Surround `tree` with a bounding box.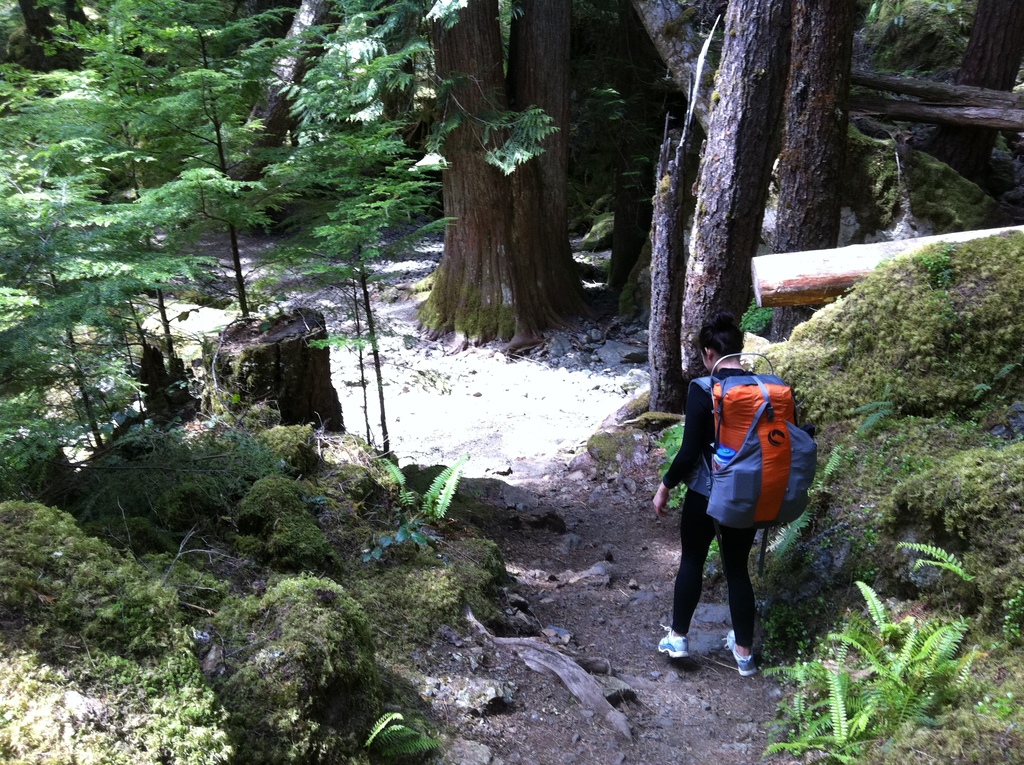
{"left": 410, "top": 0, "right": 1023, "bottom": 414}.
